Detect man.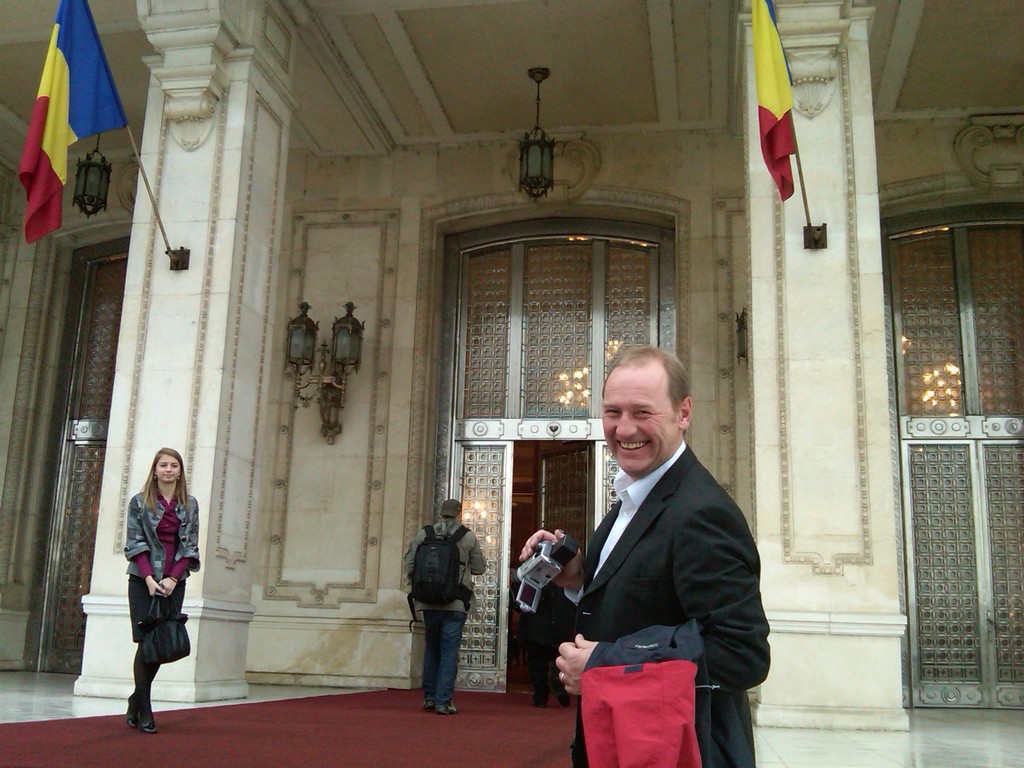
Detected at 519/346/777/767.
